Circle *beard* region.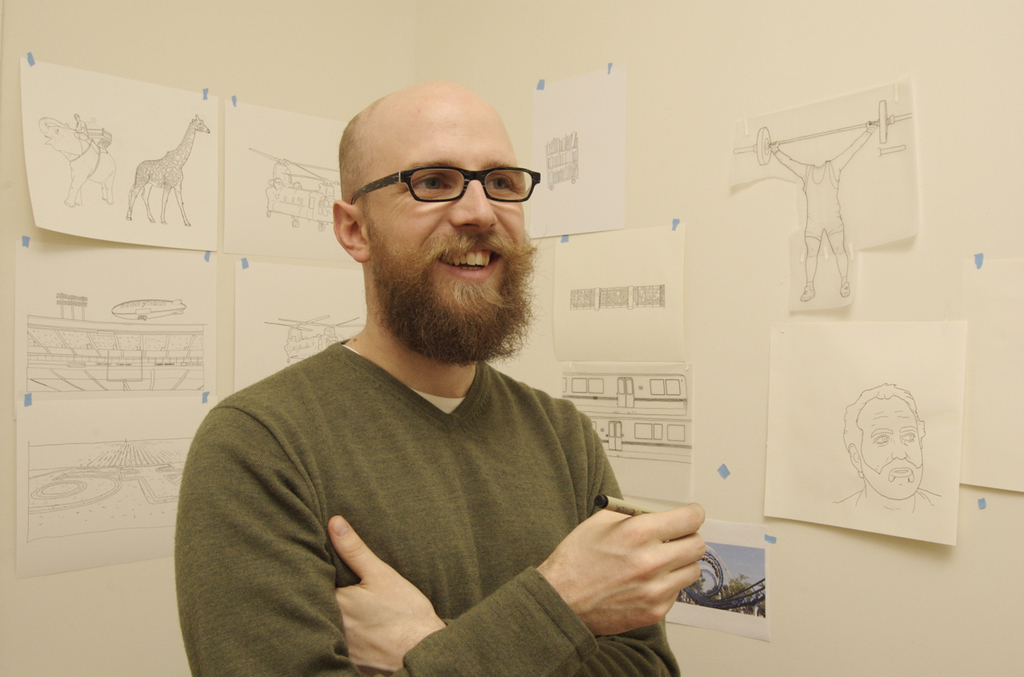
Region: BBox(350, 164, 538, 347).
